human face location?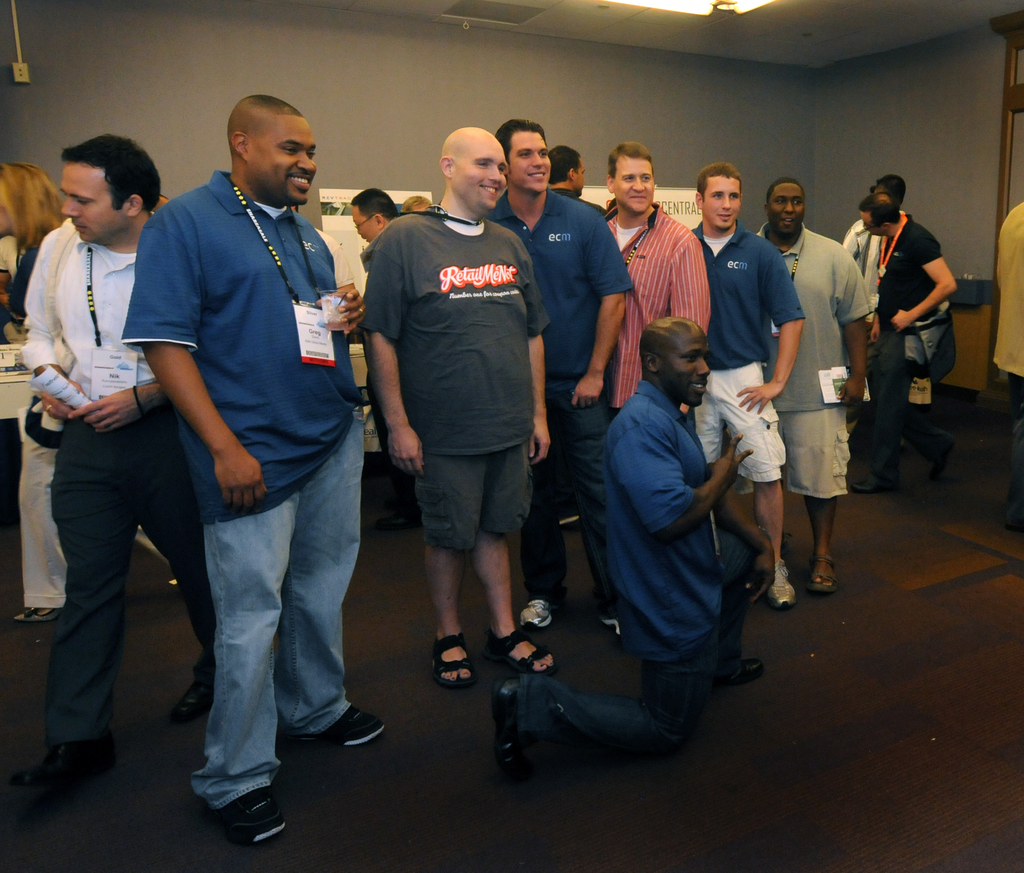
x1=611 y1=156 x2=655 y2=209
